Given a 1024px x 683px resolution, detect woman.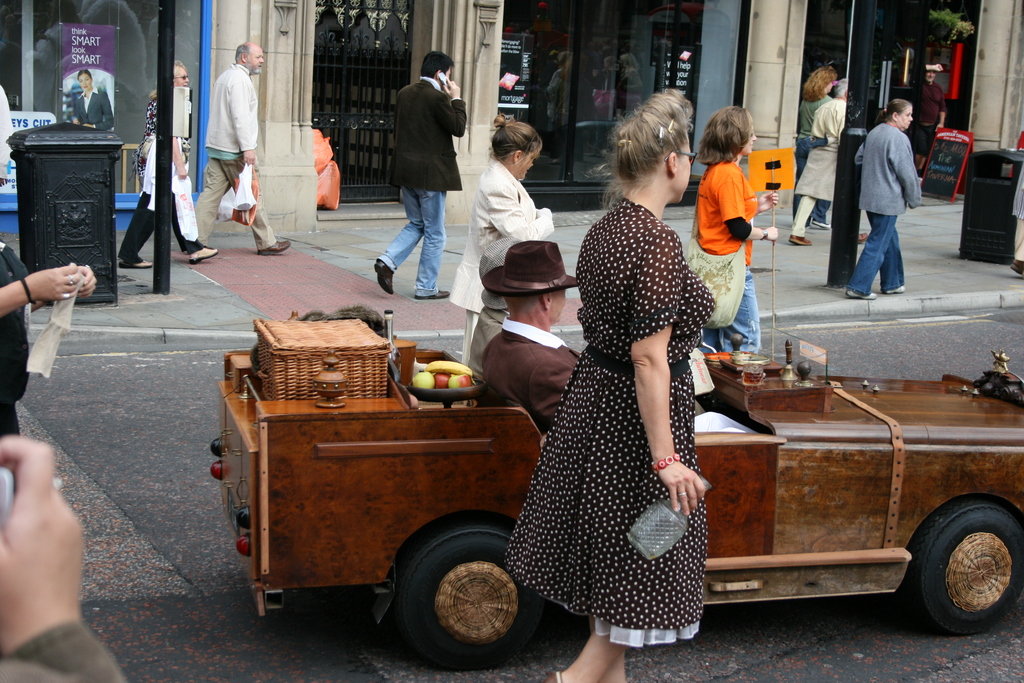
bbox(783, 76, 860, 256).
